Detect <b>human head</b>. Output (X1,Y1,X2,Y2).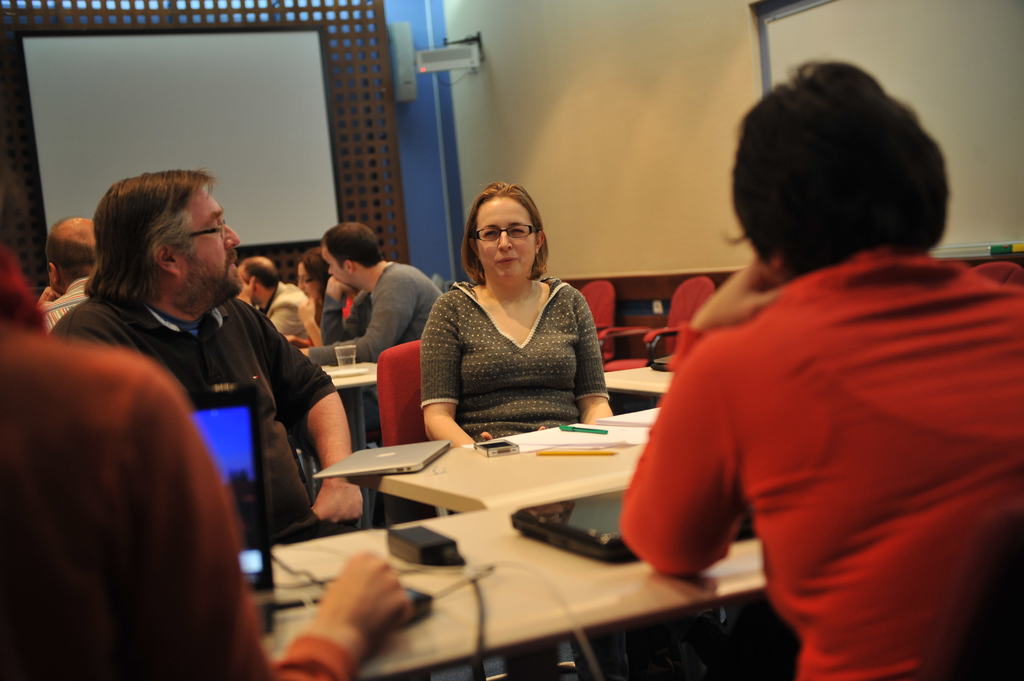
(90,168,246,312).
